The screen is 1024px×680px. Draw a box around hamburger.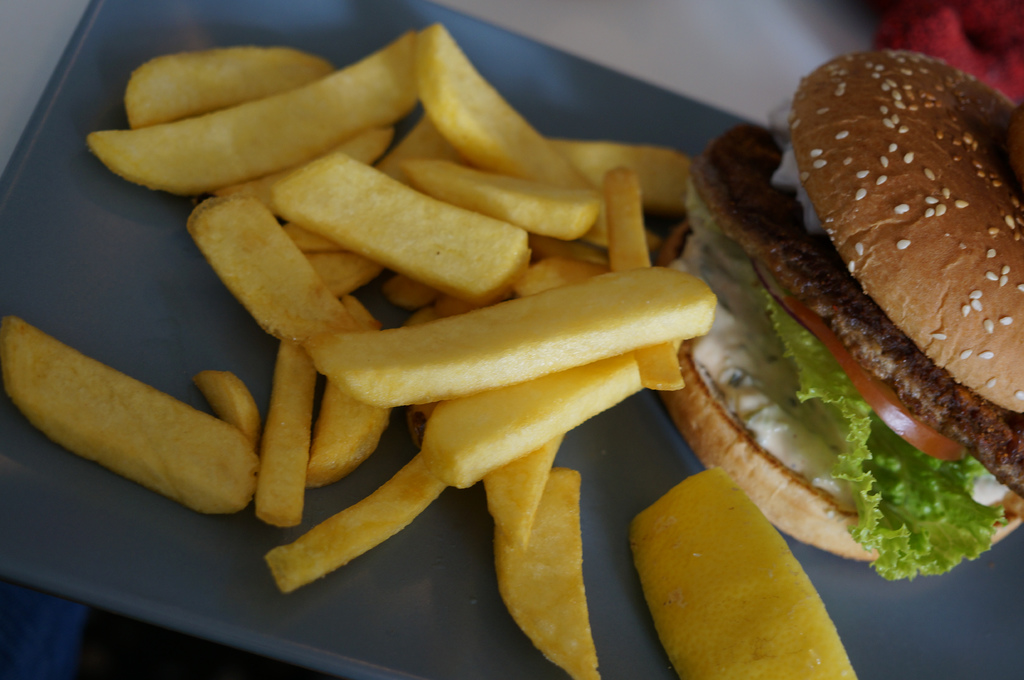
box(655, 51, 1023, 577).
